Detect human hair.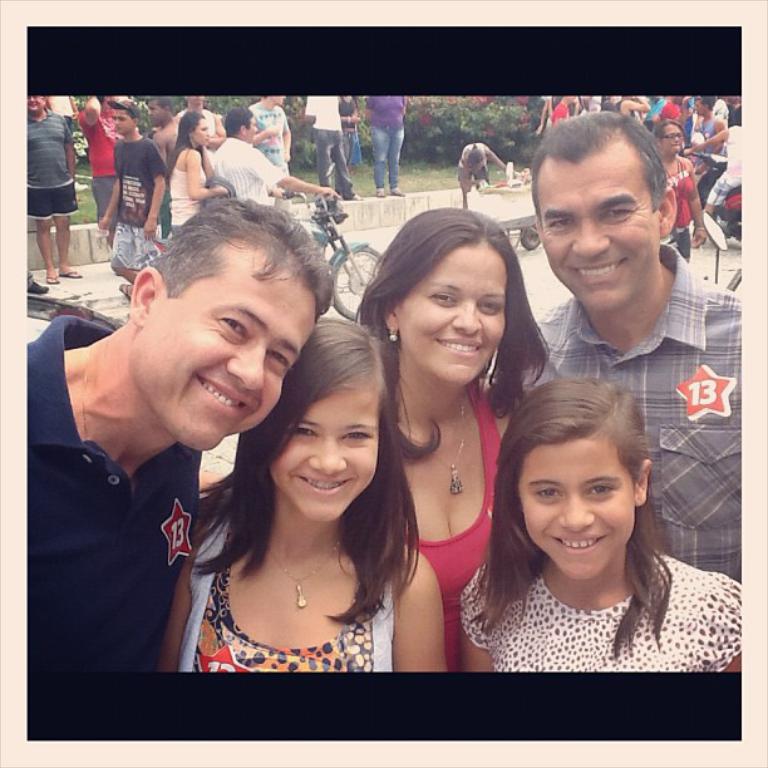
Detected at detection(161, 105, 210, 188).
